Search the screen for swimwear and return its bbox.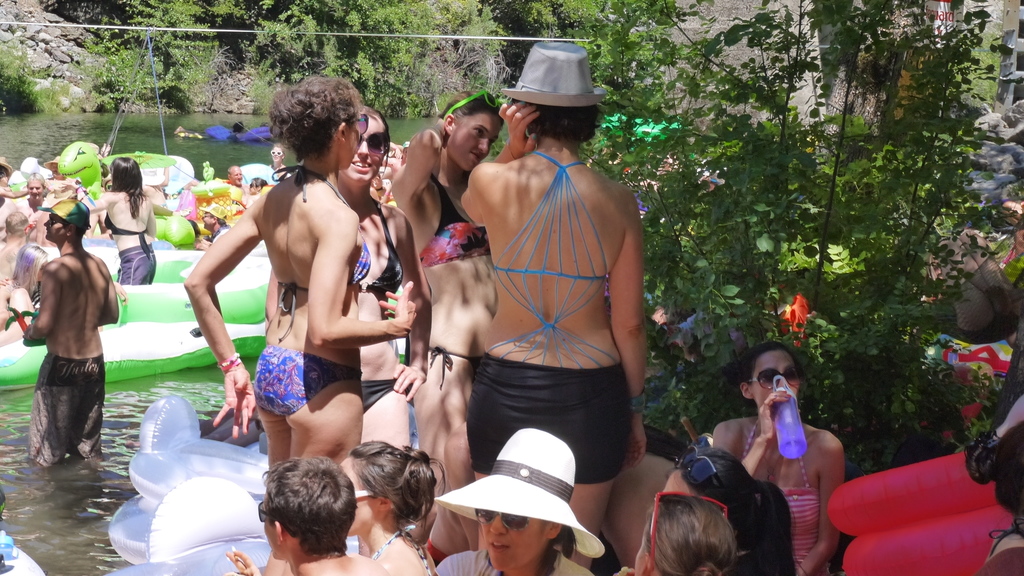
Found: select_region(355, 196, 407, 305).
